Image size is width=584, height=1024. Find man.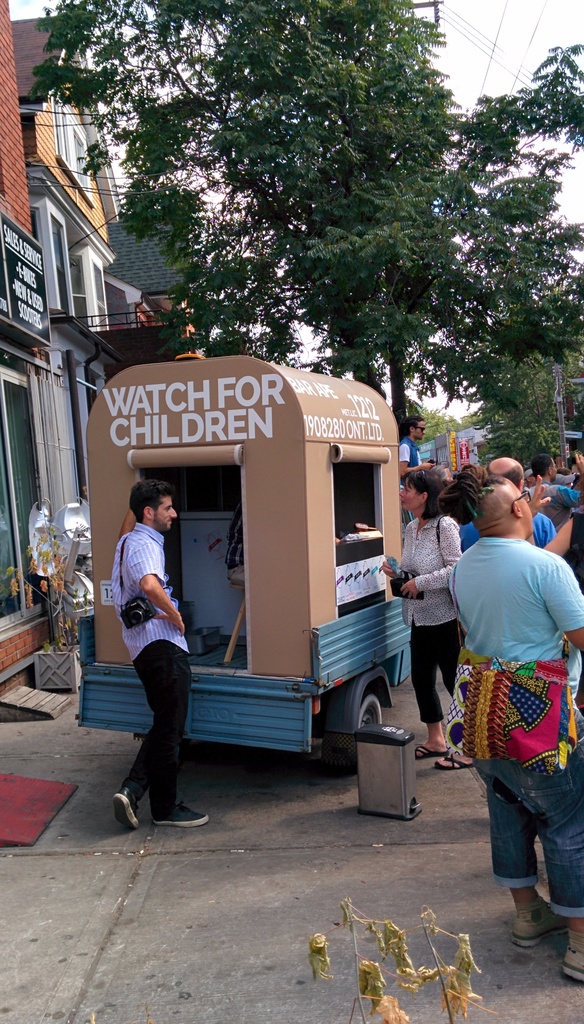
pyautogui.locateOnScreen(444, 475, 583, 987).
